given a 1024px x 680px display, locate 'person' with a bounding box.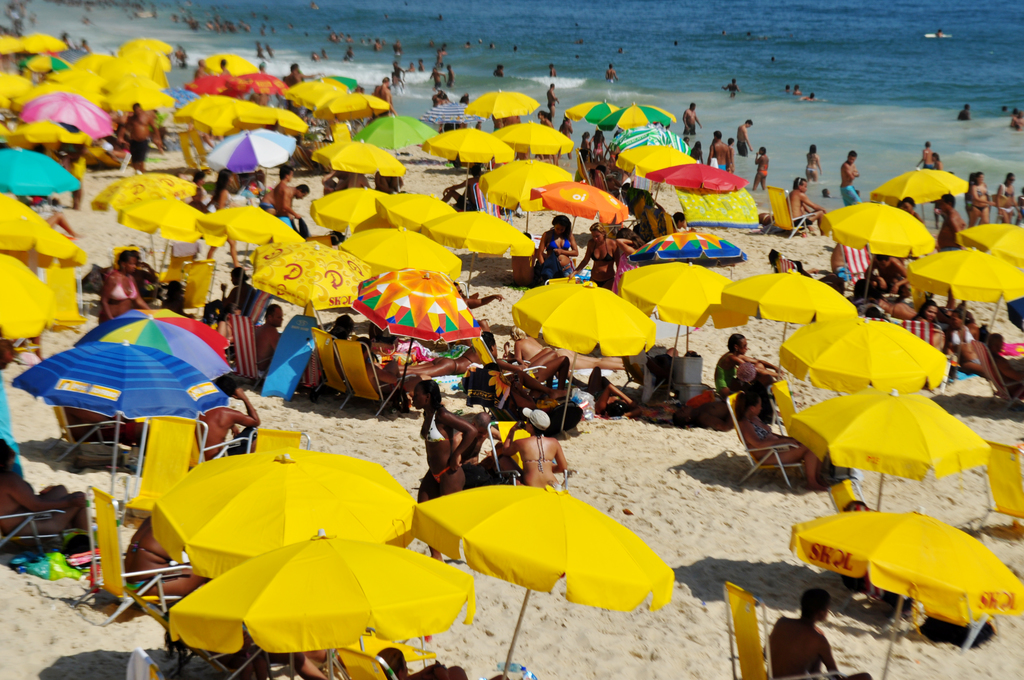
Located: BBox(538, 215, 573, 276).
